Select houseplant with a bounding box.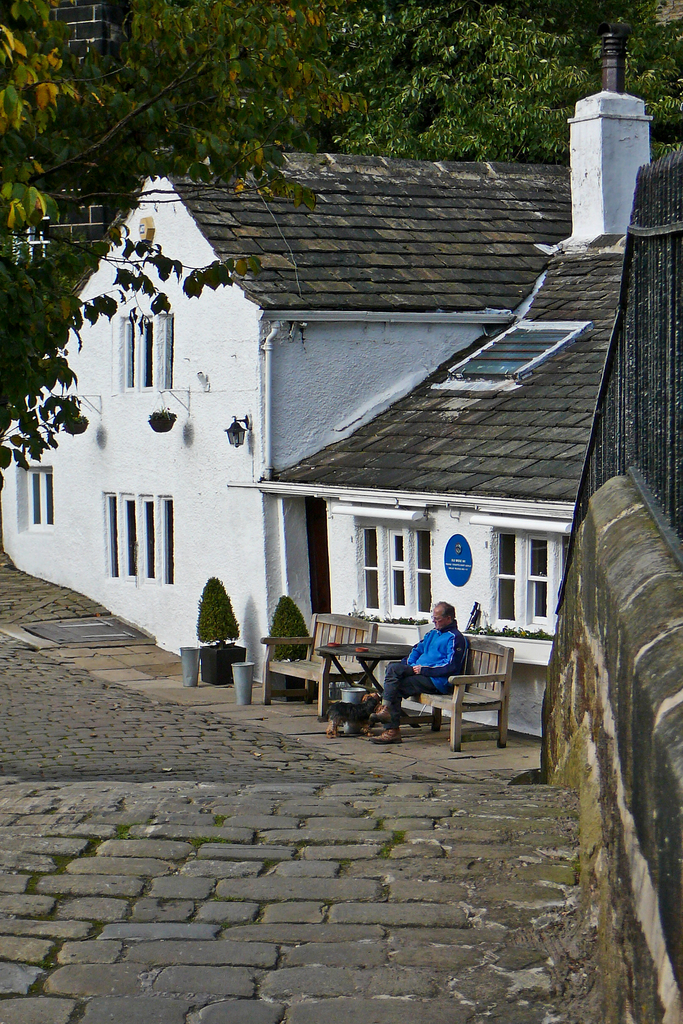
locate(190, 566, 246, 683).
